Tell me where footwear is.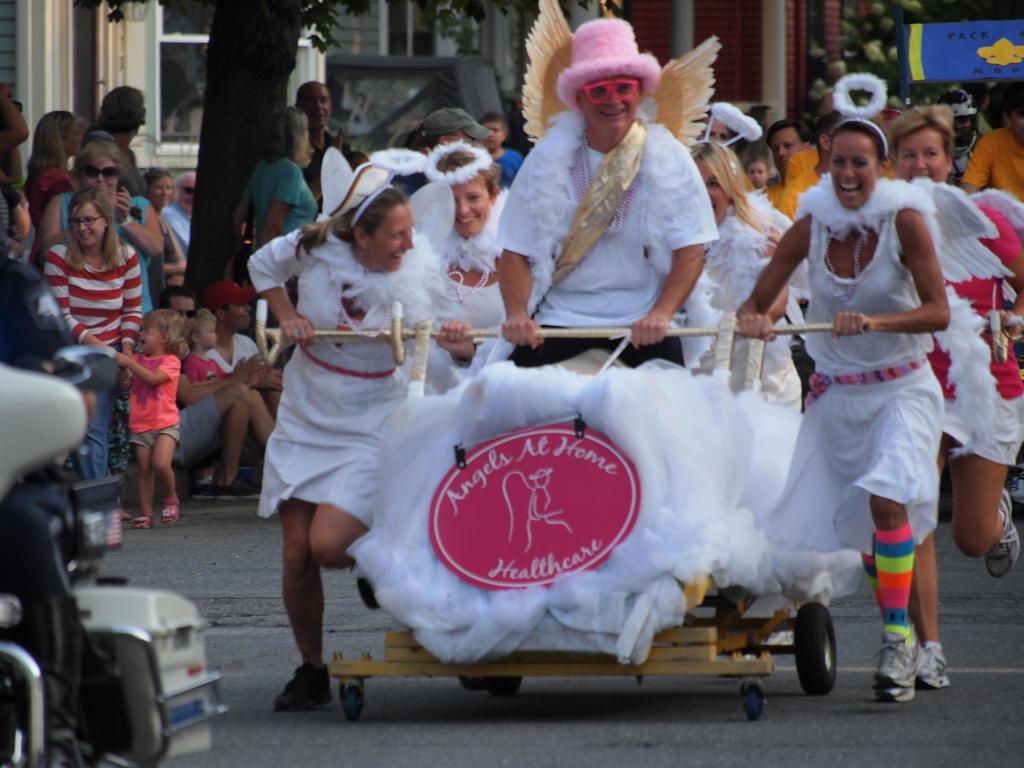
footwear is at [269, 659, 335, 719].
